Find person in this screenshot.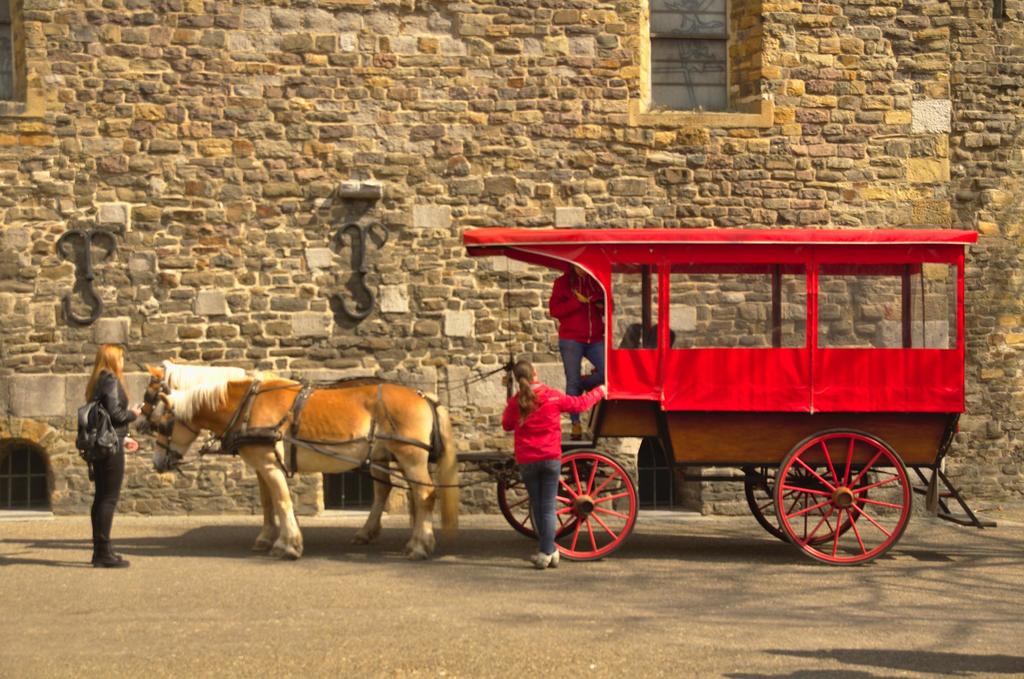
The bounding box for person is x1=66 y1=344 x2=135 y2=570.
